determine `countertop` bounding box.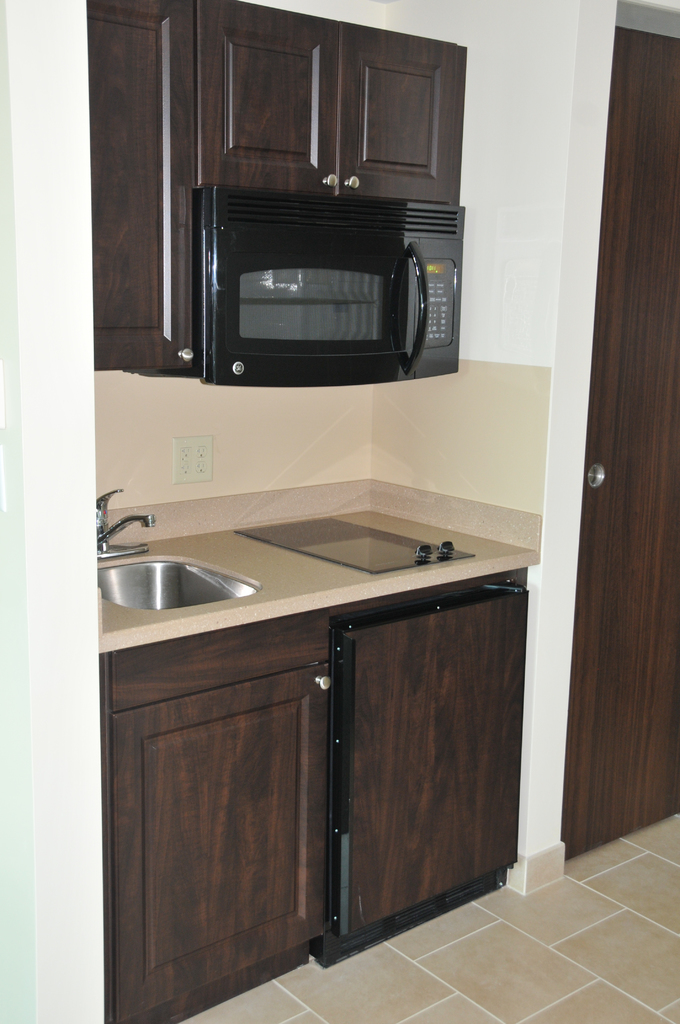
Determined: bbox(98, 466, 540, 1023).
